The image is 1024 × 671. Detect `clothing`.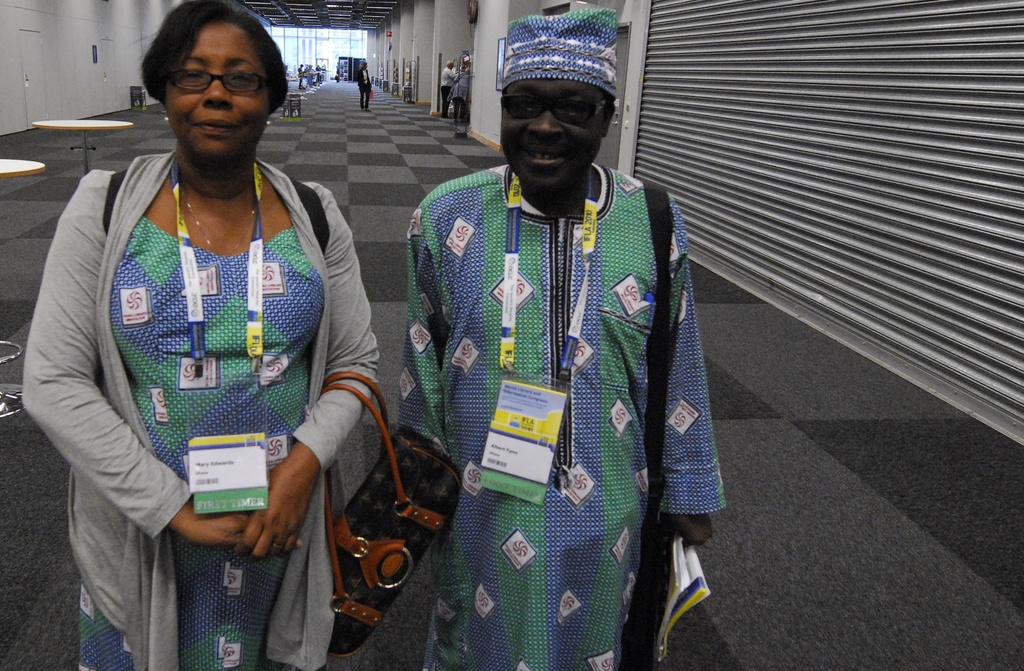
Detection: (left=440, top=69, right=455, bottom=115).
